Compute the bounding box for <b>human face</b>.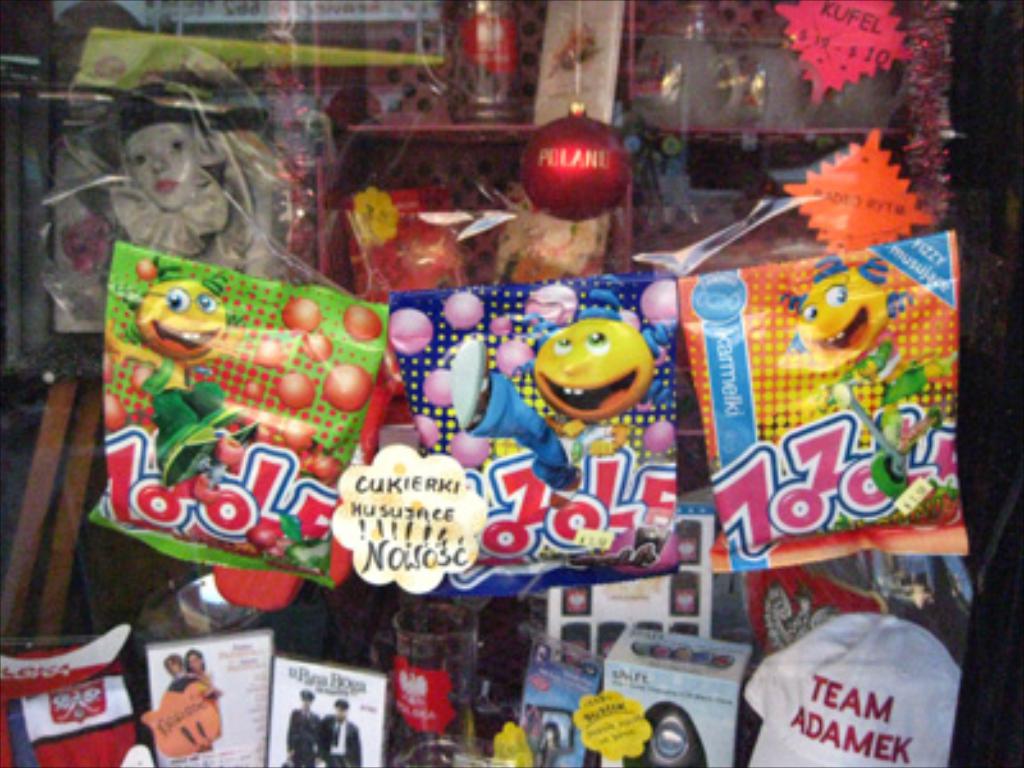
(left=125, top=125, right=207, bottom=207).
